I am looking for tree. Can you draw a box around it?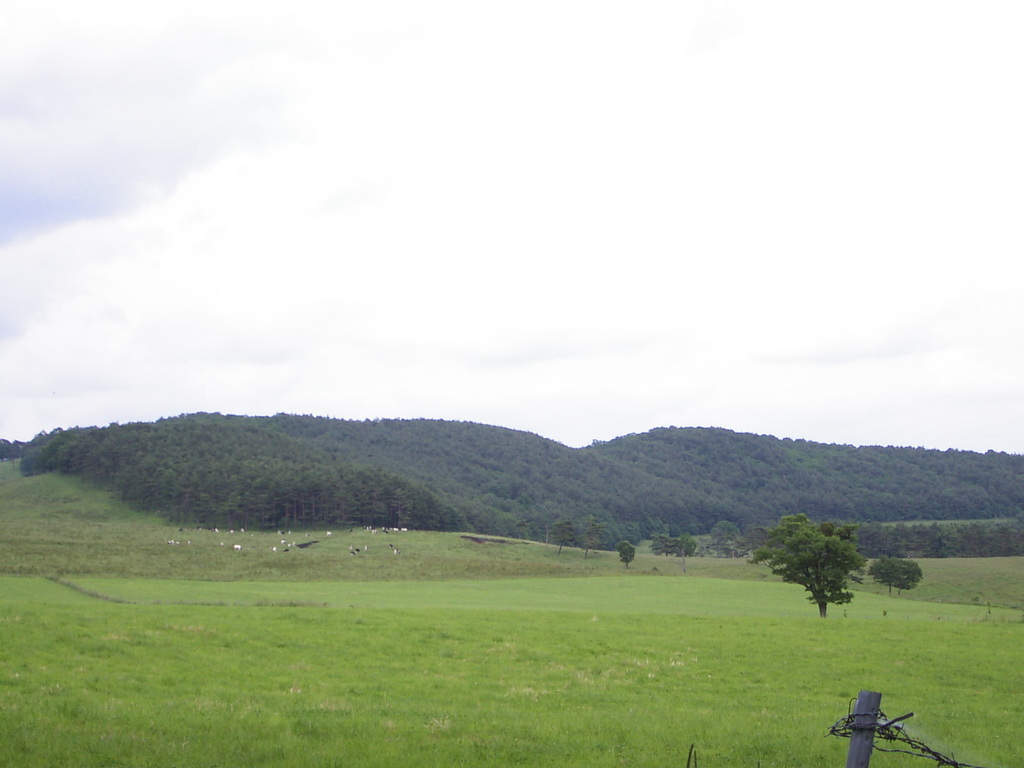
Sure, the bounding box is [614,537,636,568].
